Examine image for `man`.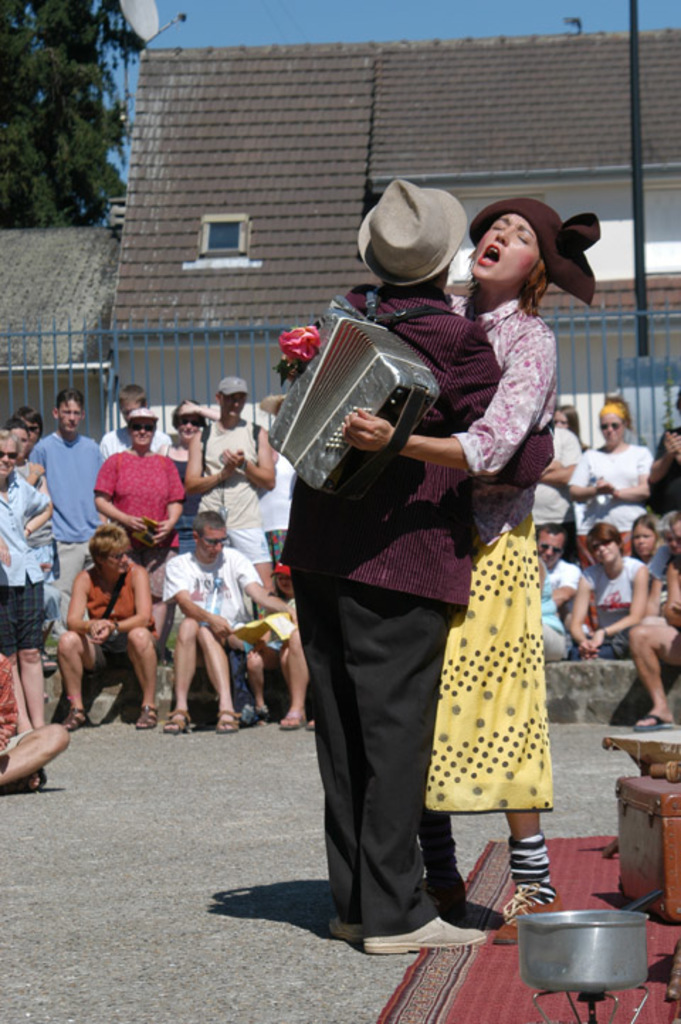
Examination result: (x1=183, y1=379, x2=275, y2=618).
